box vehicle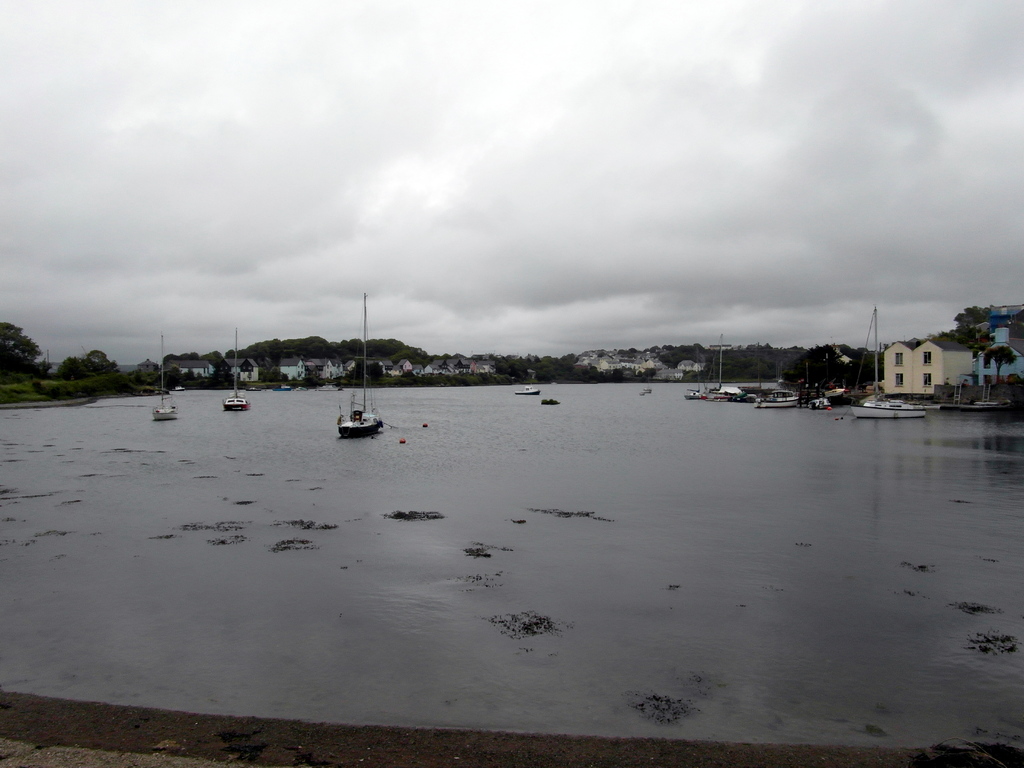
(left=173, top=385, right=184, bottom=393)
